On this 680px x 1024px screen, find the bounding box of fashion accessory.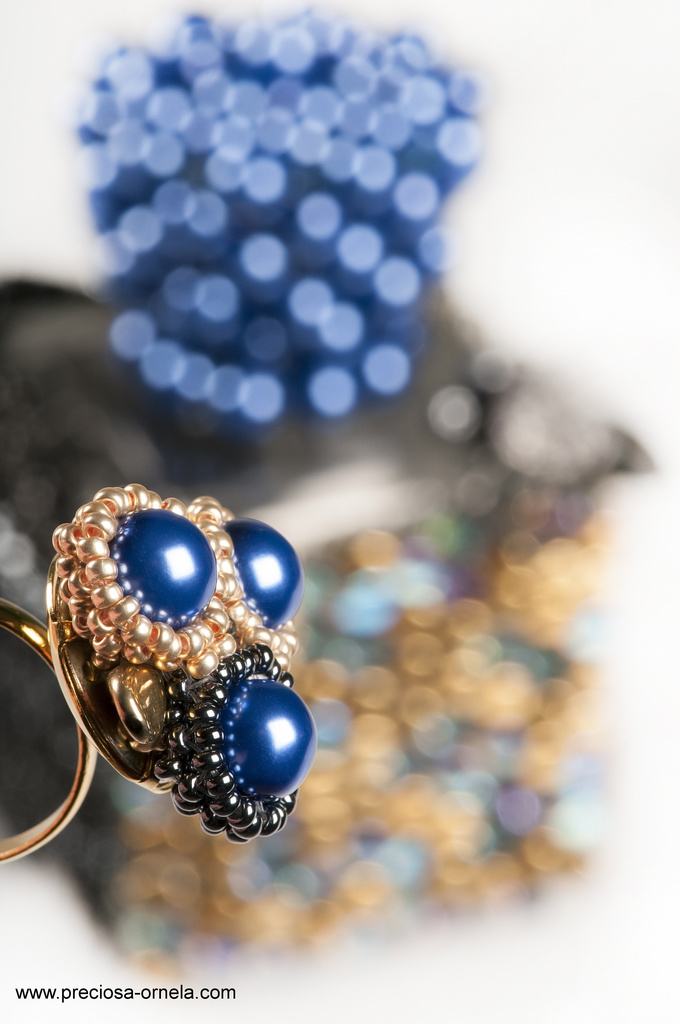
Bounding box: (x1=0, y1=476, x2=317, y2=863).
